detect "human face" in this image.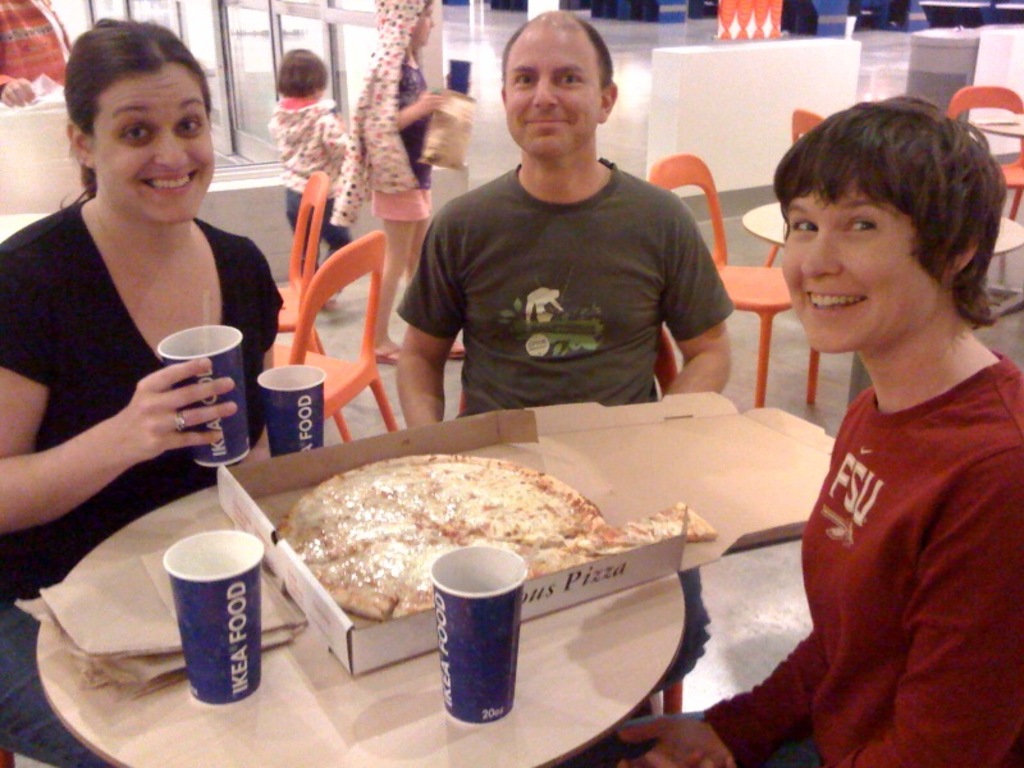
Detection: 93 64 211 221.
